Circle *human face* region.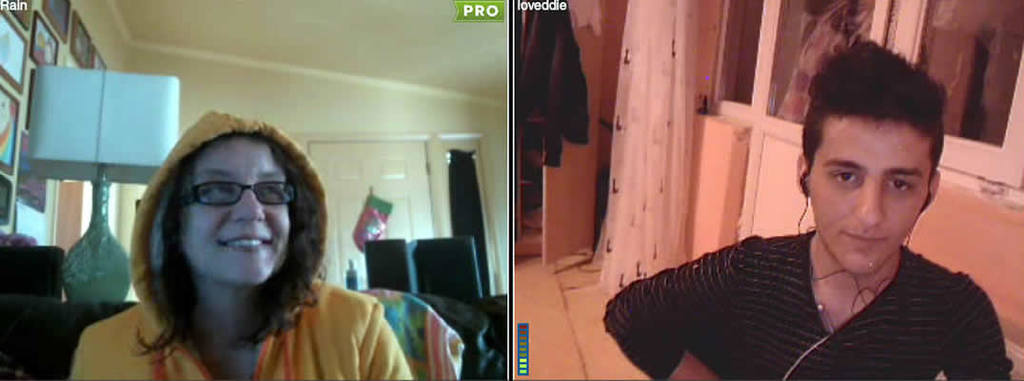
Region: region(173, 132, 295, 292).
